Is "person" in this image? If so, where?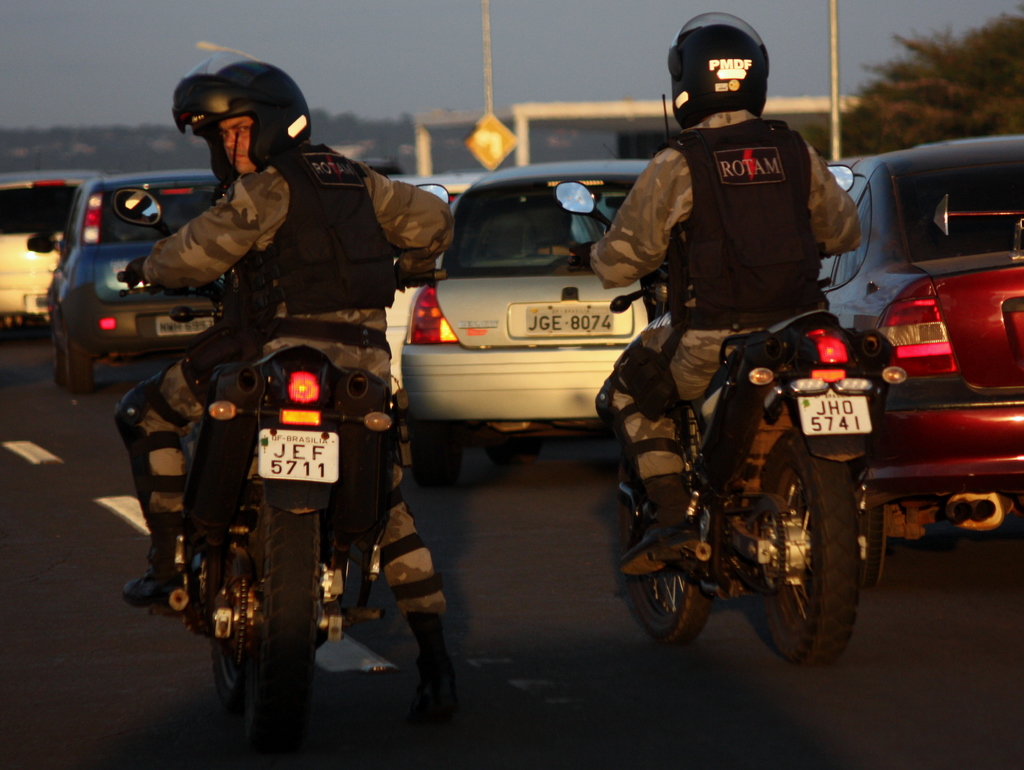
Yes, at locate(110, 61, 462, 717).
